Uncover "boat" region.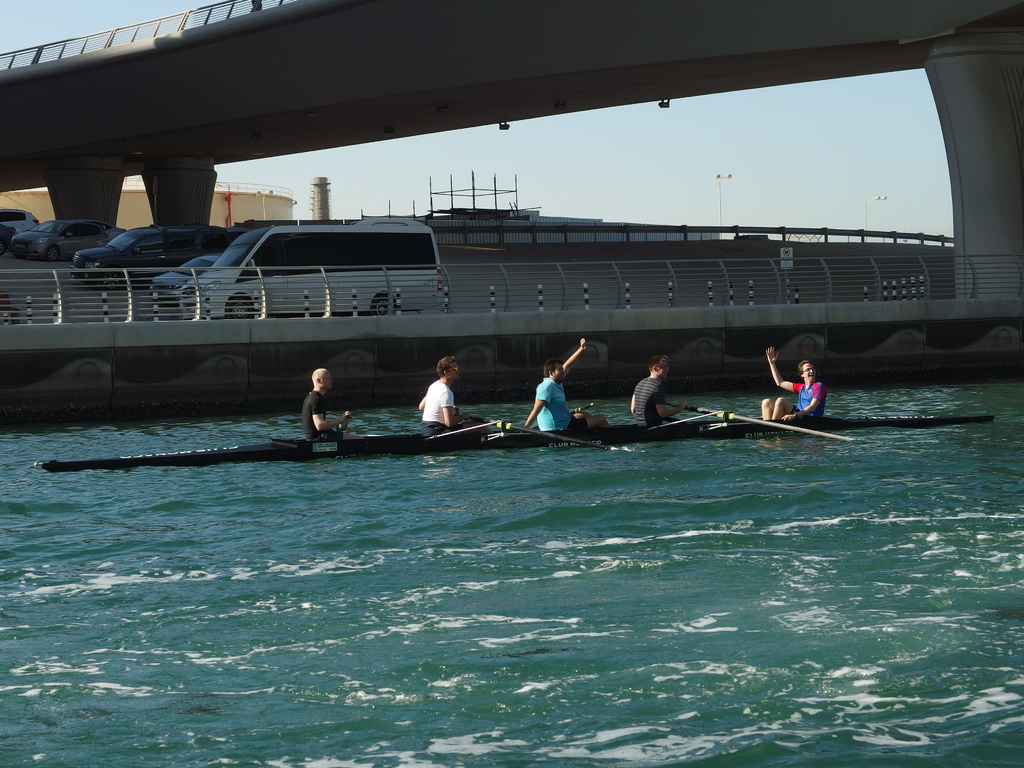
Uncovered: (left=0, top=177, right=982, bottom=381).
